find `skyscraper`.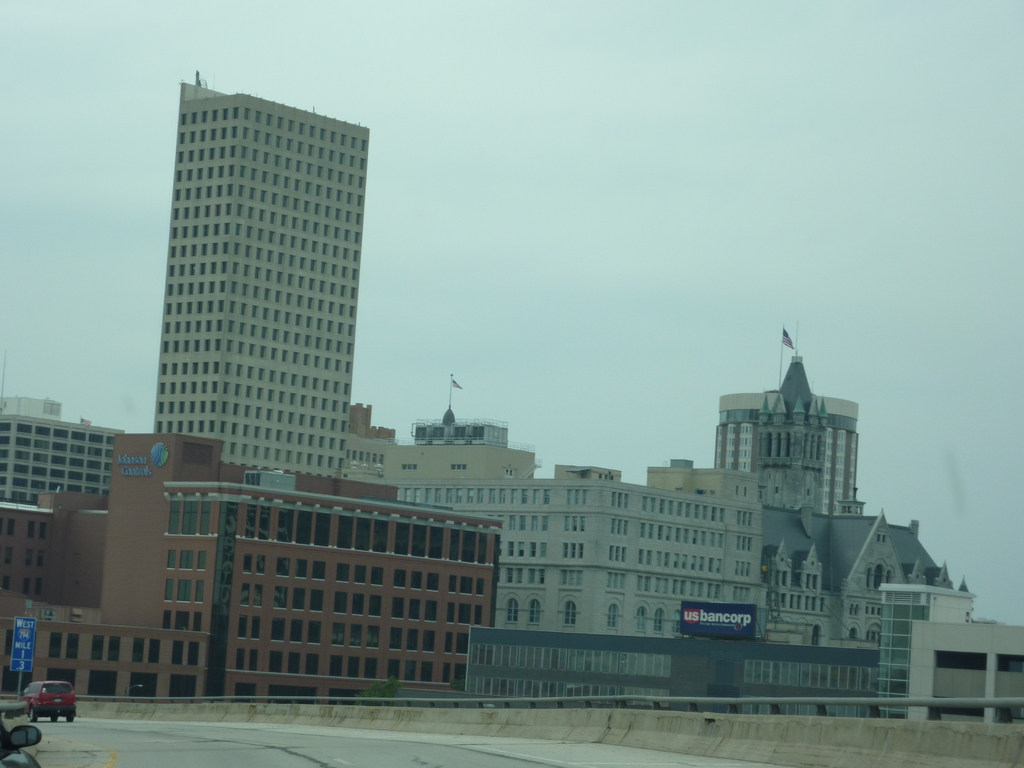
l=120, t=85, r=403, b=518.
